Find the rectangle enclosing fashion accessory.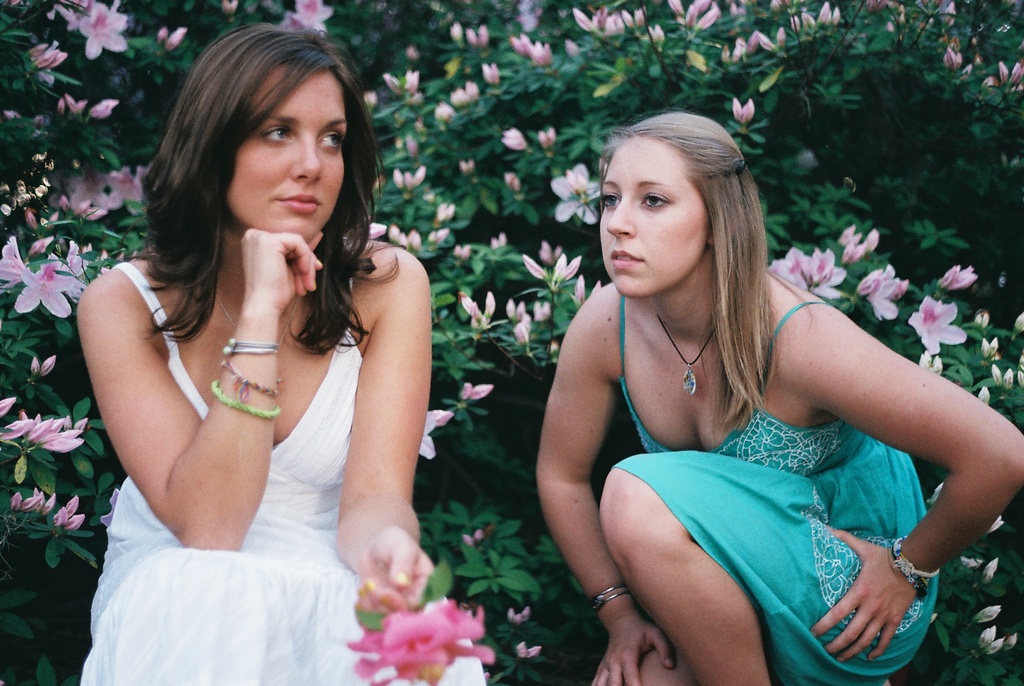
x1=654, y1=316, x2=717, y2=398.
